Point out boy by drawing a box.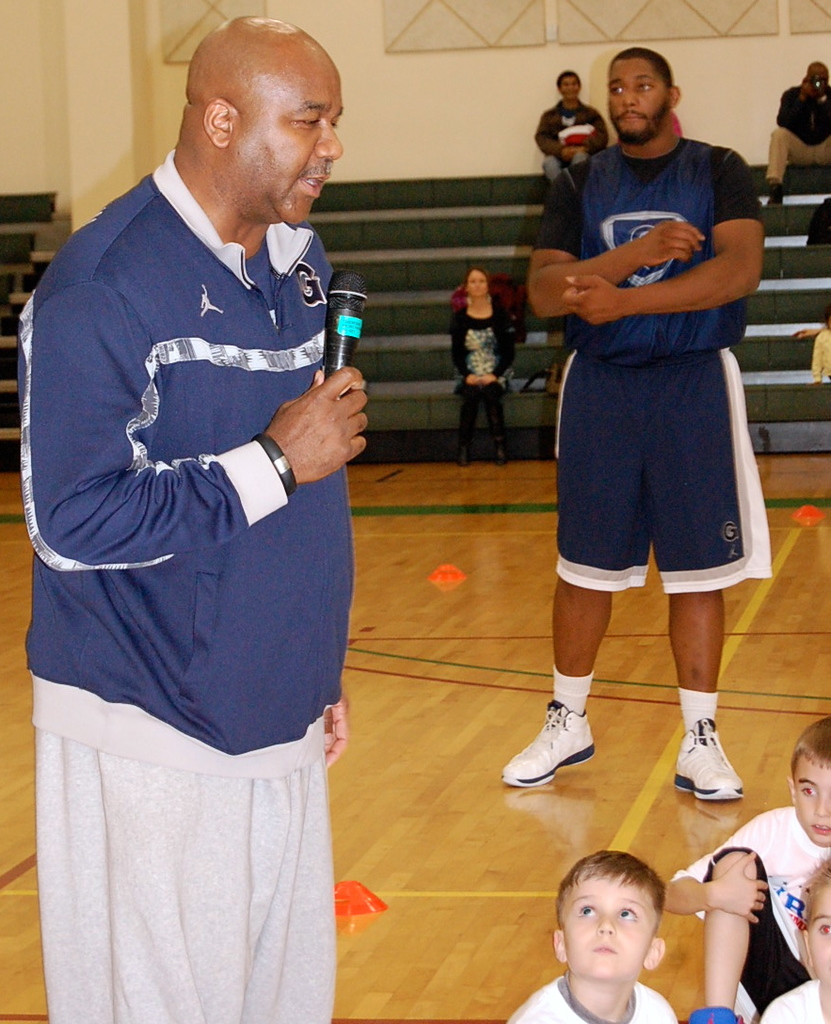
box=[507, 849, 679, 1023].
